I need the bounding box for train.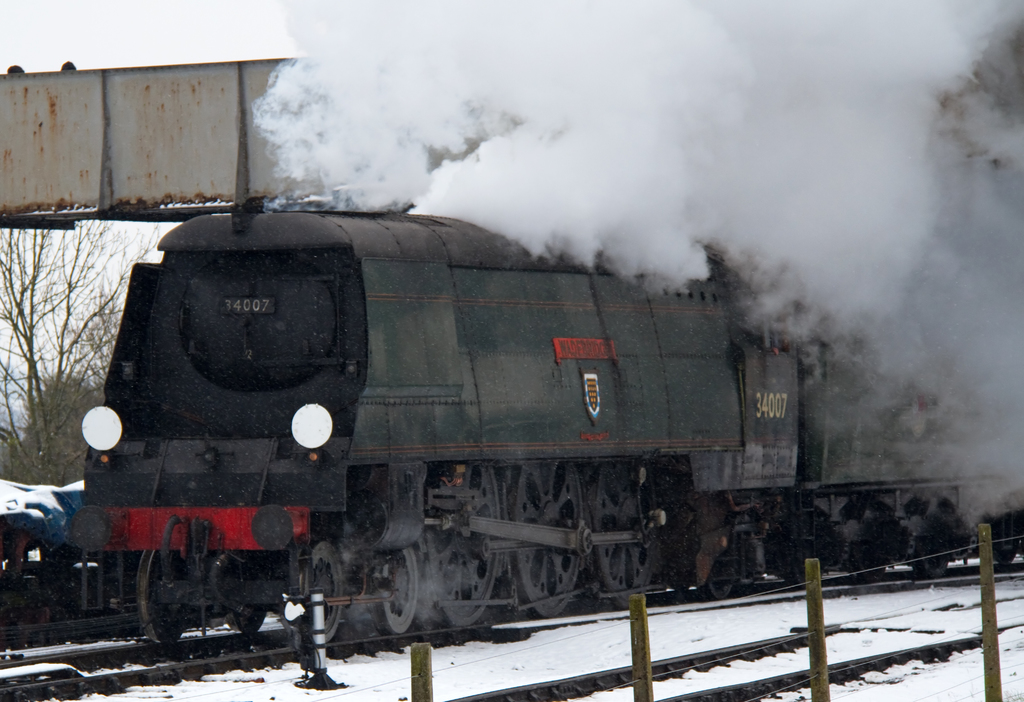
Here it is: locate(68, 184, 1023, 644).
